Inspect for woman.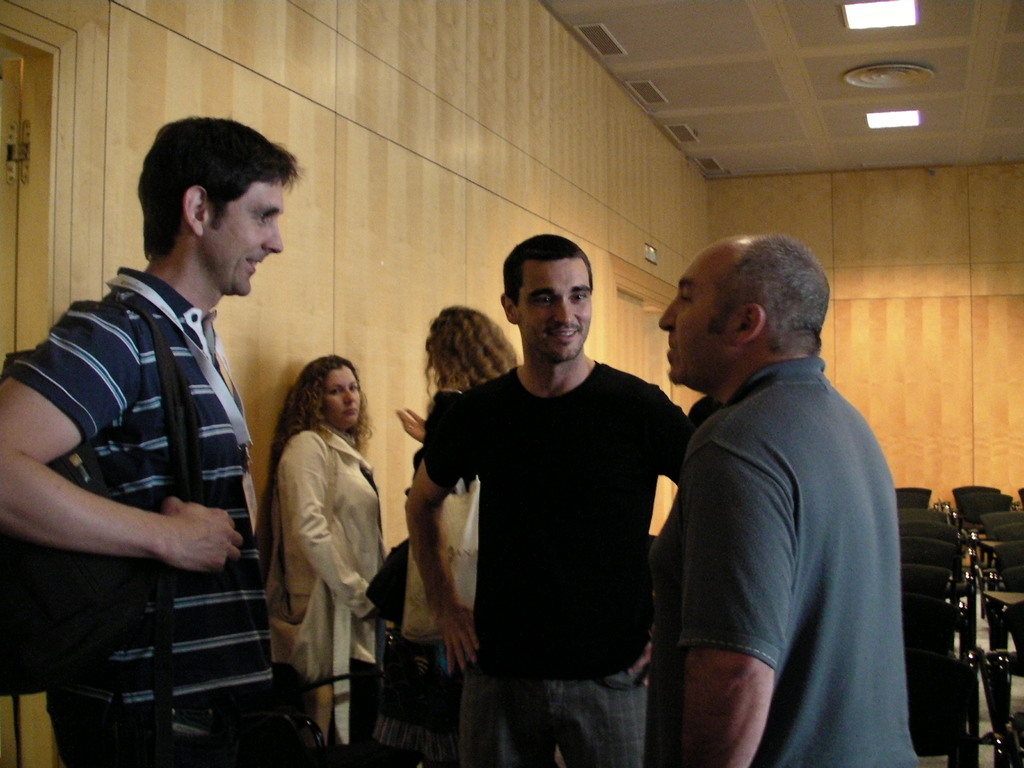
Inspection: crop(400, 306, 522, 767).
